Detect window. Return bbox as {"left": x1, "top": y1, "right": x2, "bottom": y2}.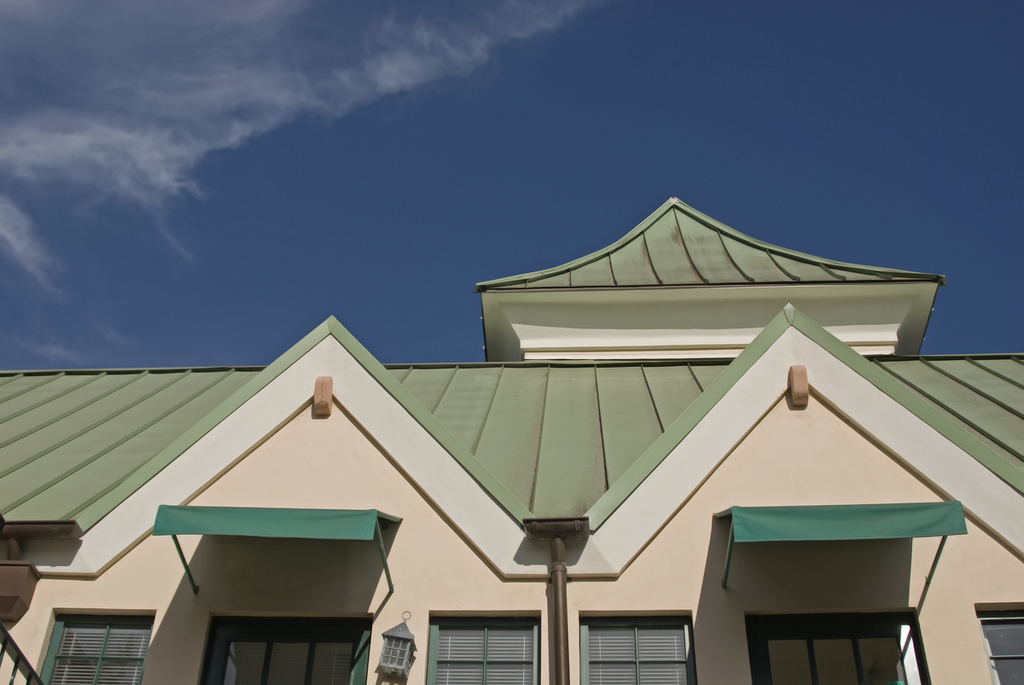
{"left": 20, "top": 605, "right": 159, "bottom": 684}.
